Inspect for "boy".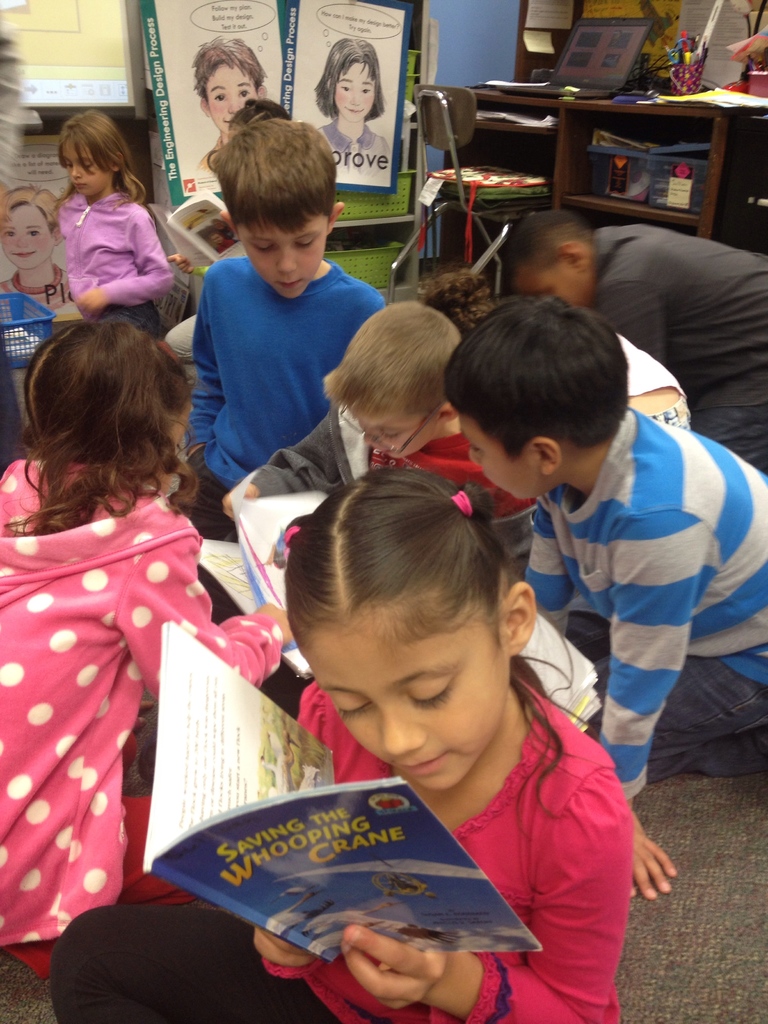
Inspection: (x1=157, y1=102, x2=395, y2=527).
